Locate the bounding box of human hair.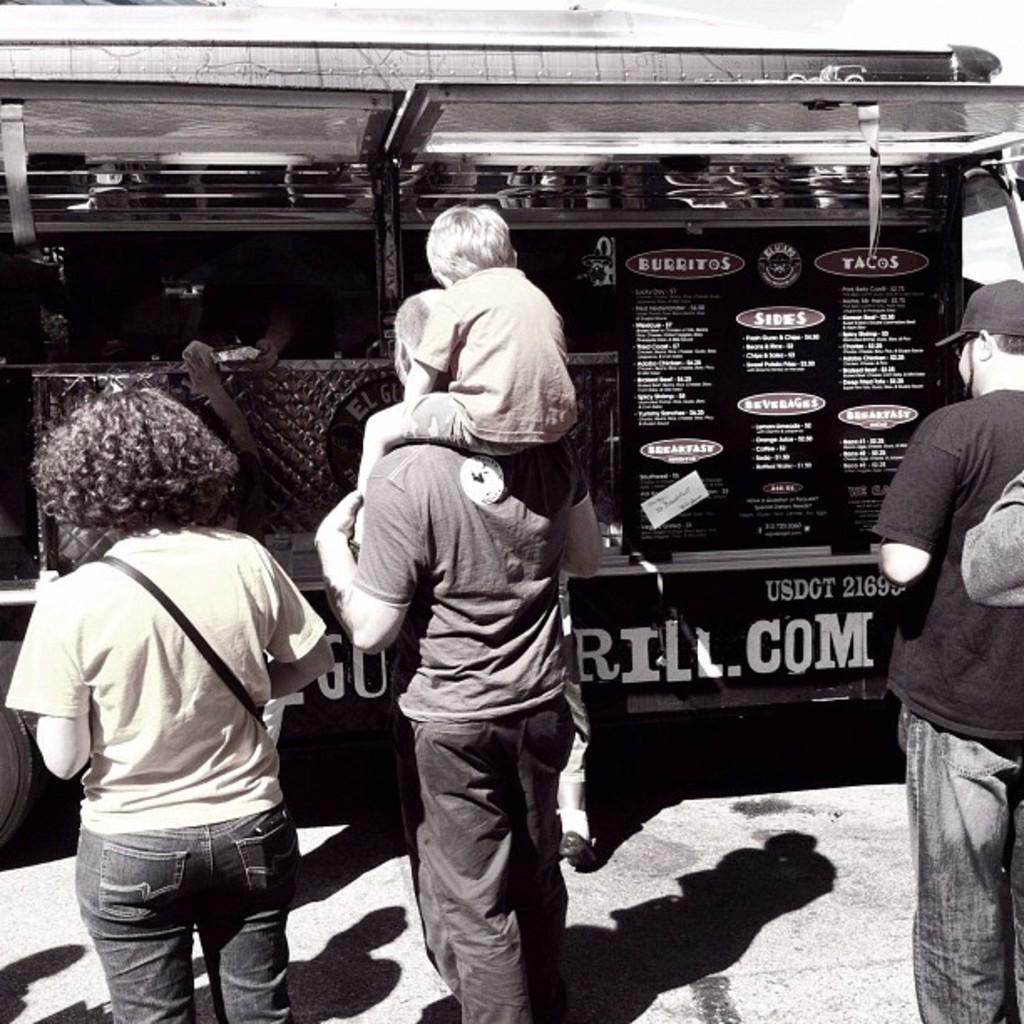
Bounding box: x1=390, y1=286, x2=435, y2=358.
